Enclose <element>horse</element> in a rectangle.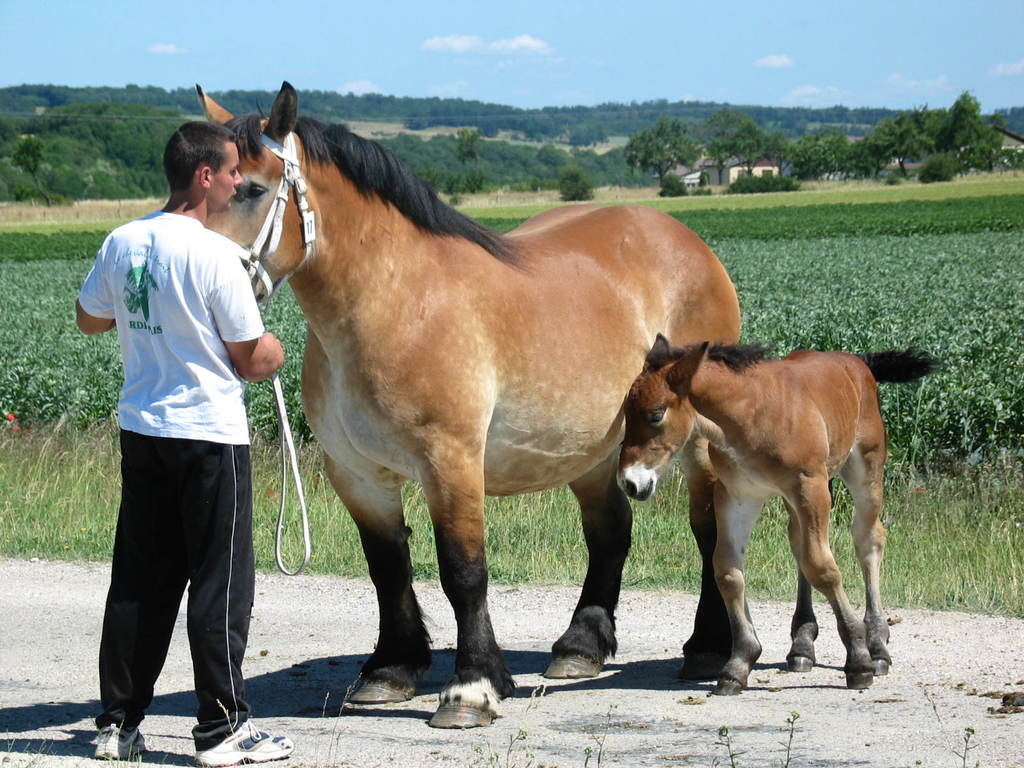
bbox(618, 332, 949, 699).
